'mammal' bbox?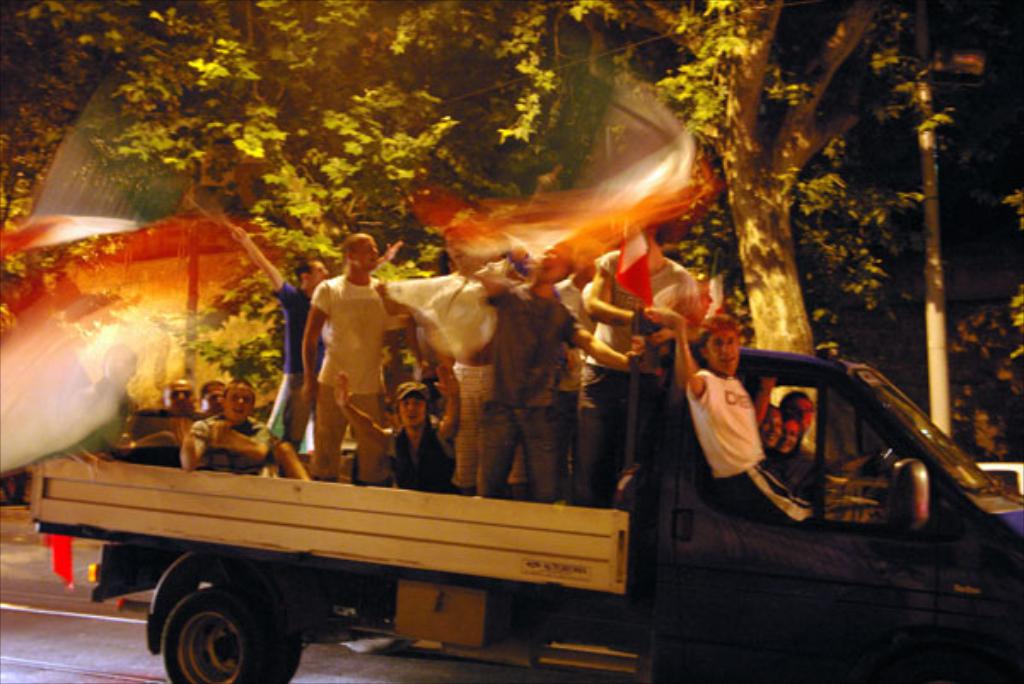
Rect(759, 404, 780, 447)
